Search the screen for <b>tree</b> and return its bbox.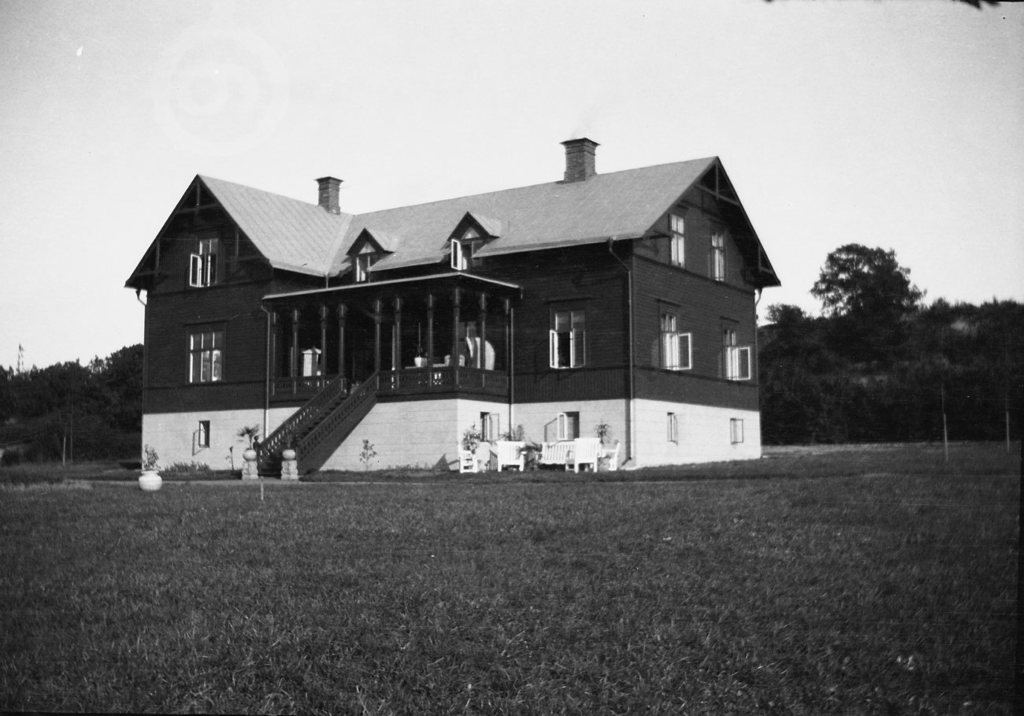
Found: left=2, top=339, right=137, bottom=458.
